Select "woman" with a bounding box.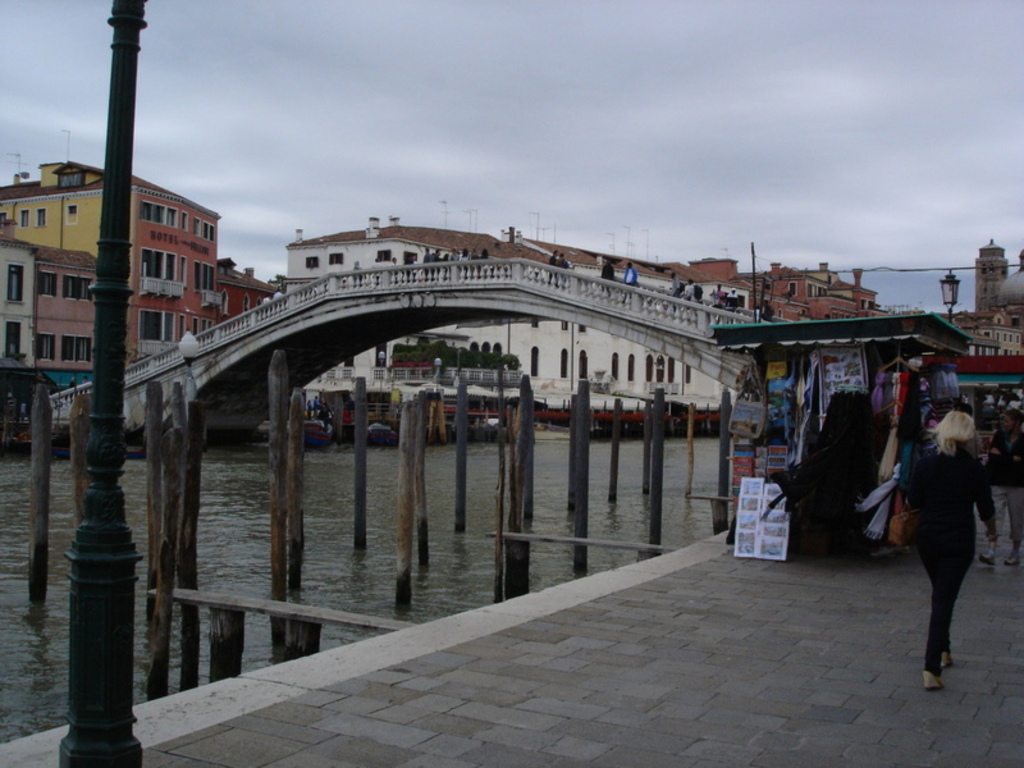
(x1=884, y1=387, x2=1009, y2=681).
